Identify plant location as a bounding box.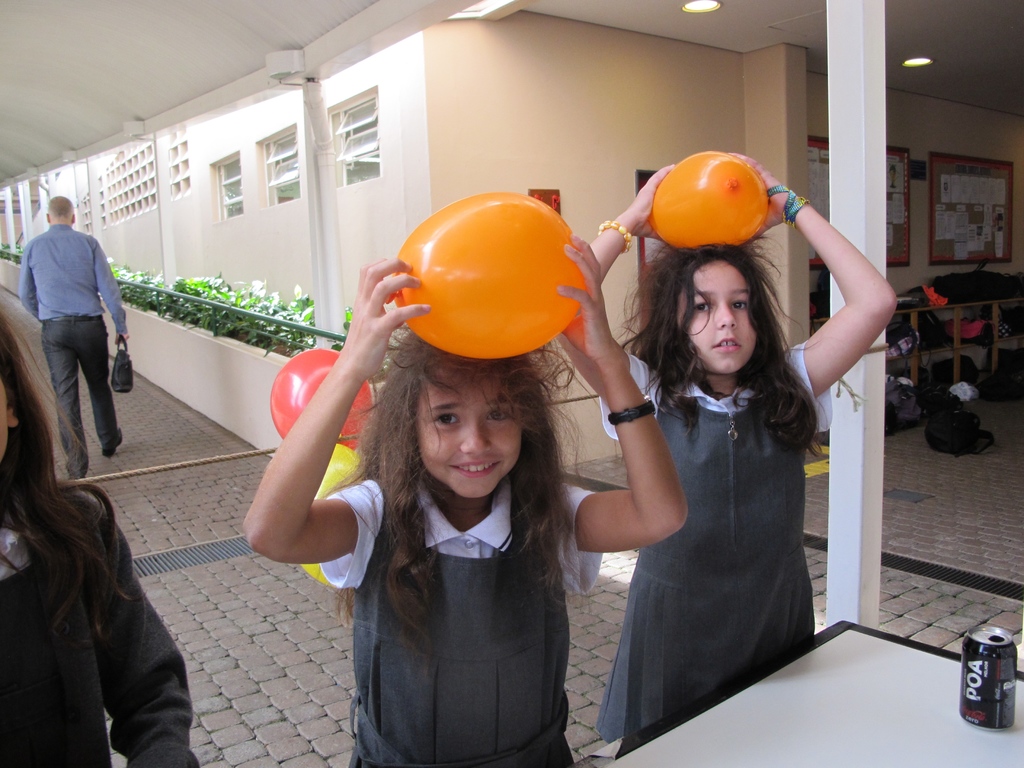
detection(233, 279, 296, 344).
